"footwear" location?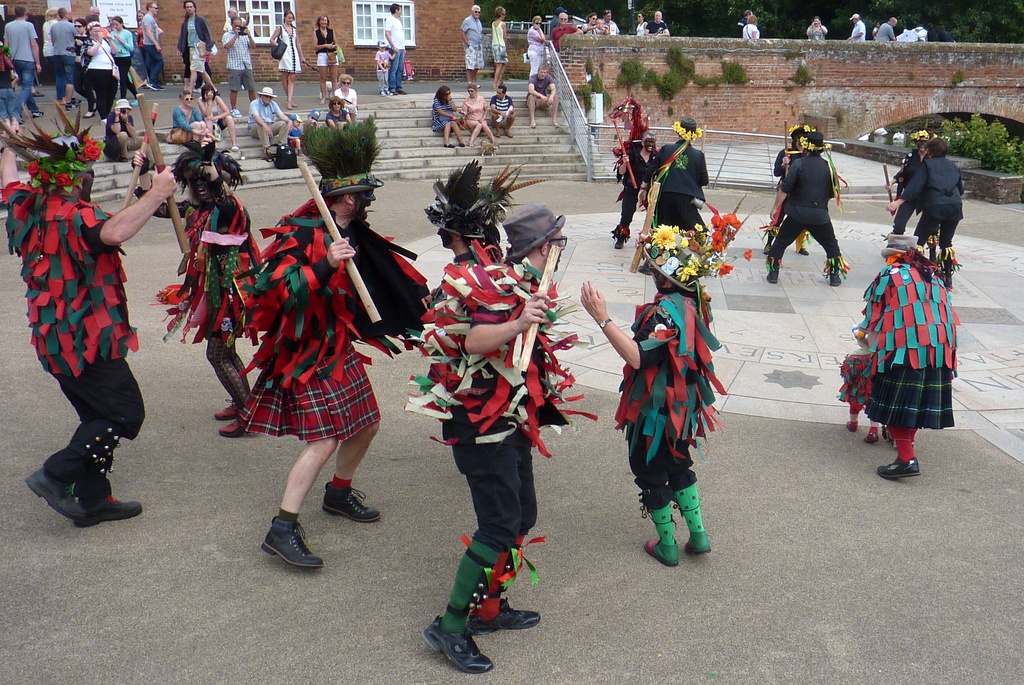
<region>796, 247, 810, 254</region>
